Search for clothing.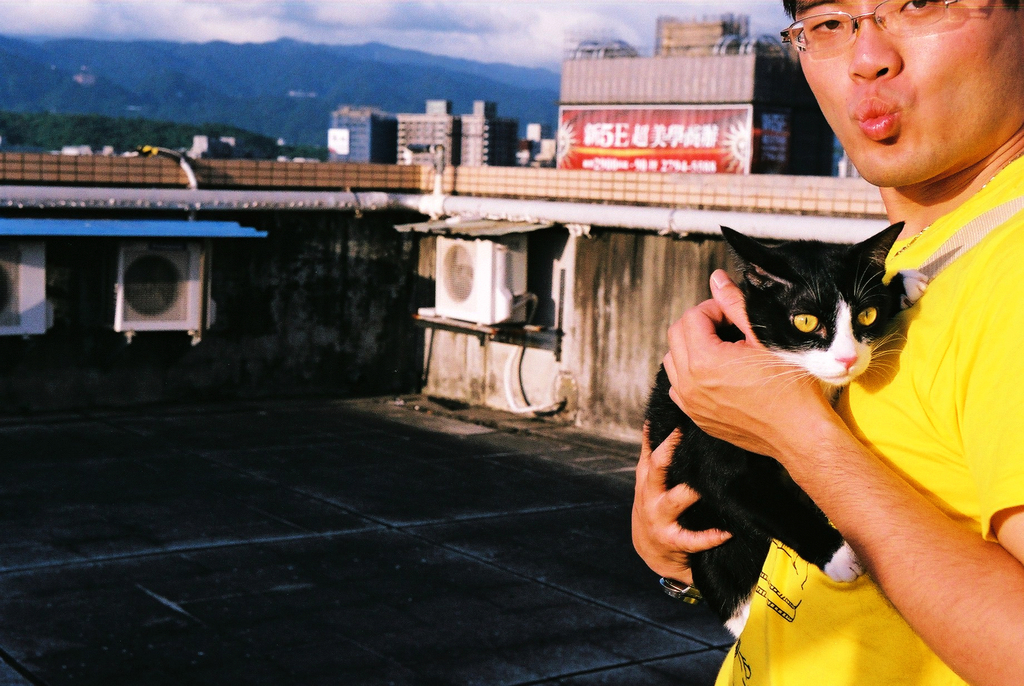
Found at left=715, top=156, right=1023, bottom=685.
